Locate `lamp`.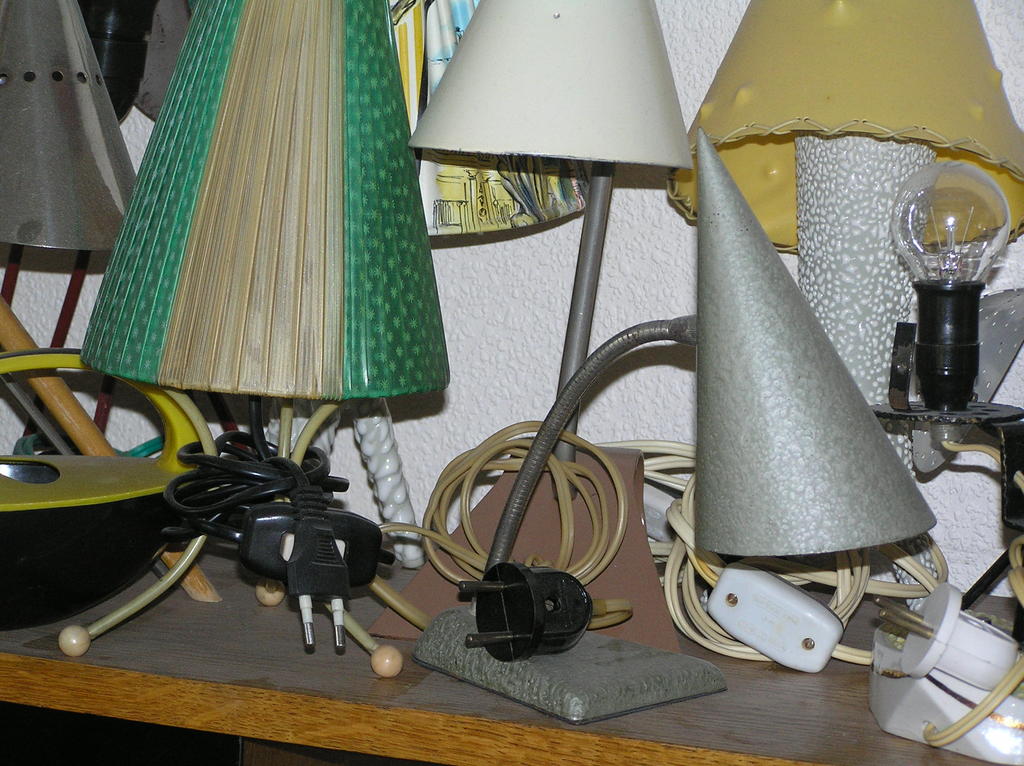
Bounding box: pyautogui.locateOnScreen(692, 128, 939, 676).
